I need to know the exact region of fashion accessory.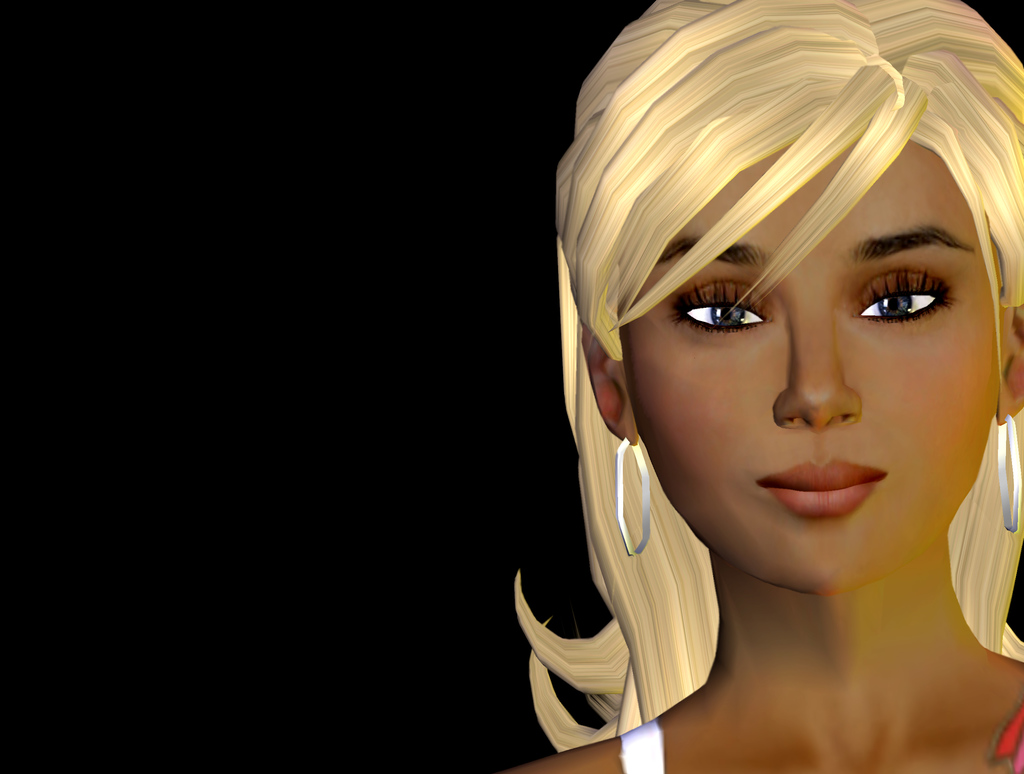
Region: [612,436,654,559].
